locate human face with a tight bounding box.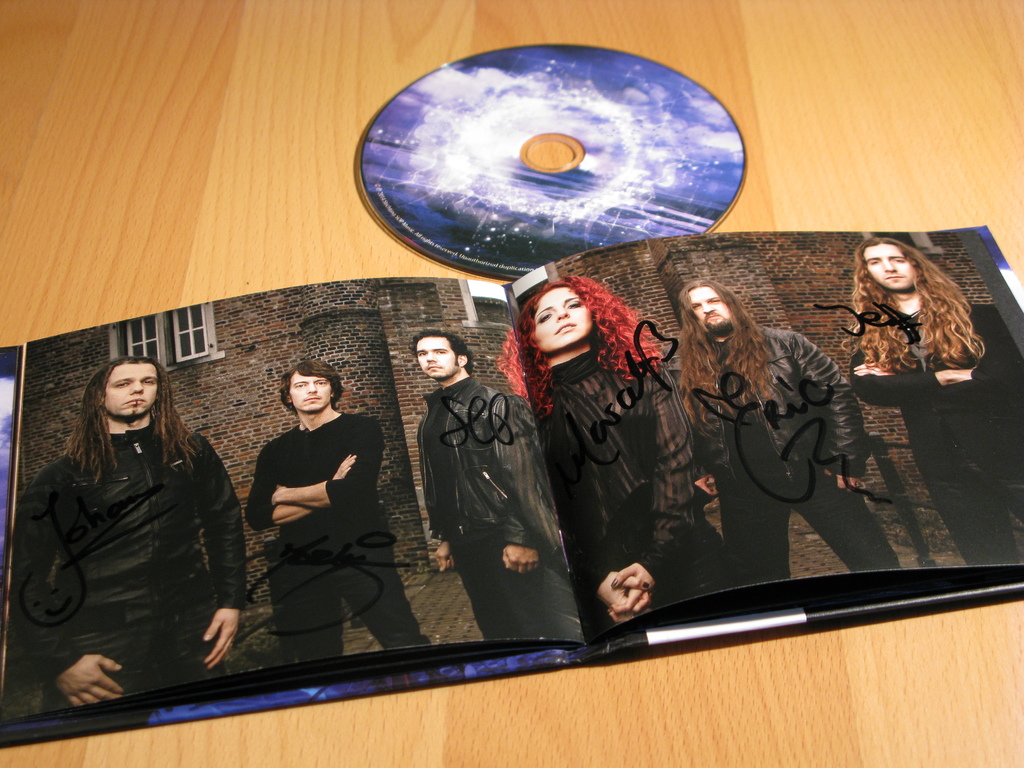
bbox=(416, 332, 459, 380).
